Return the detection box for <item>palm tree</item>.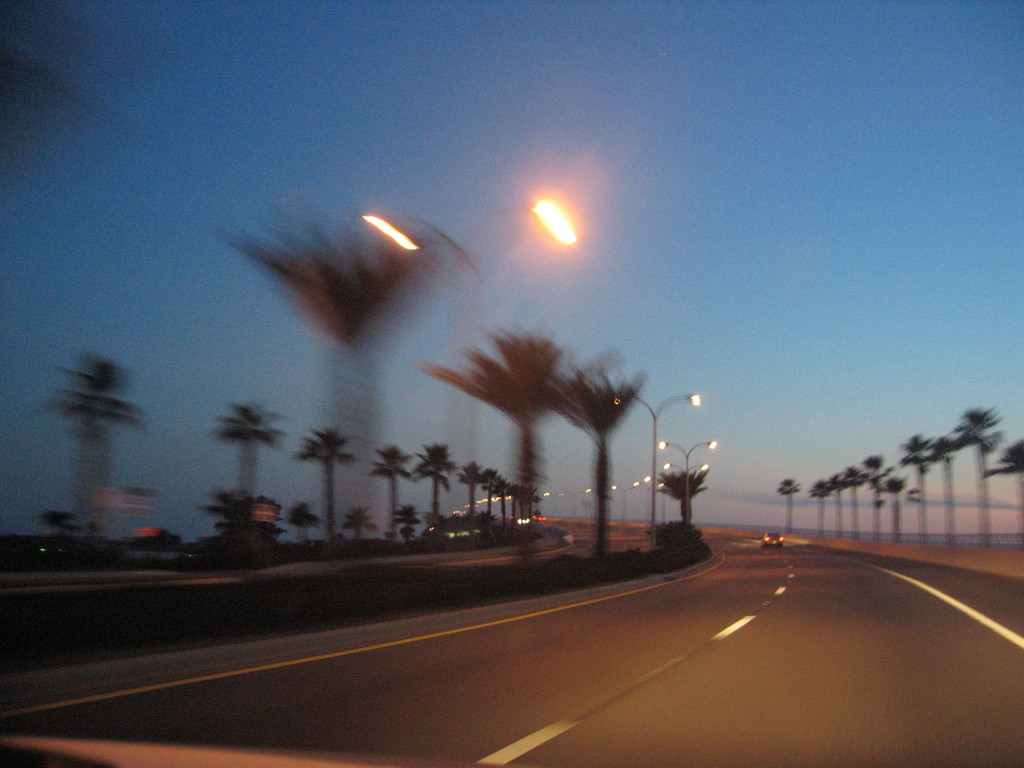
[left=405, top=429, right=467, bottom=549].
